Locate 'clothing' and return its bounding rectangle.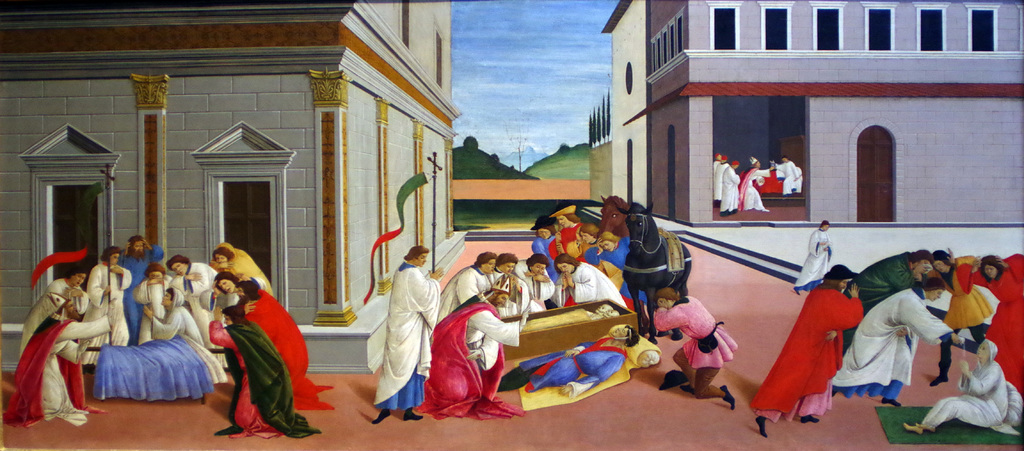
locate(492, 268, 521, 320).
